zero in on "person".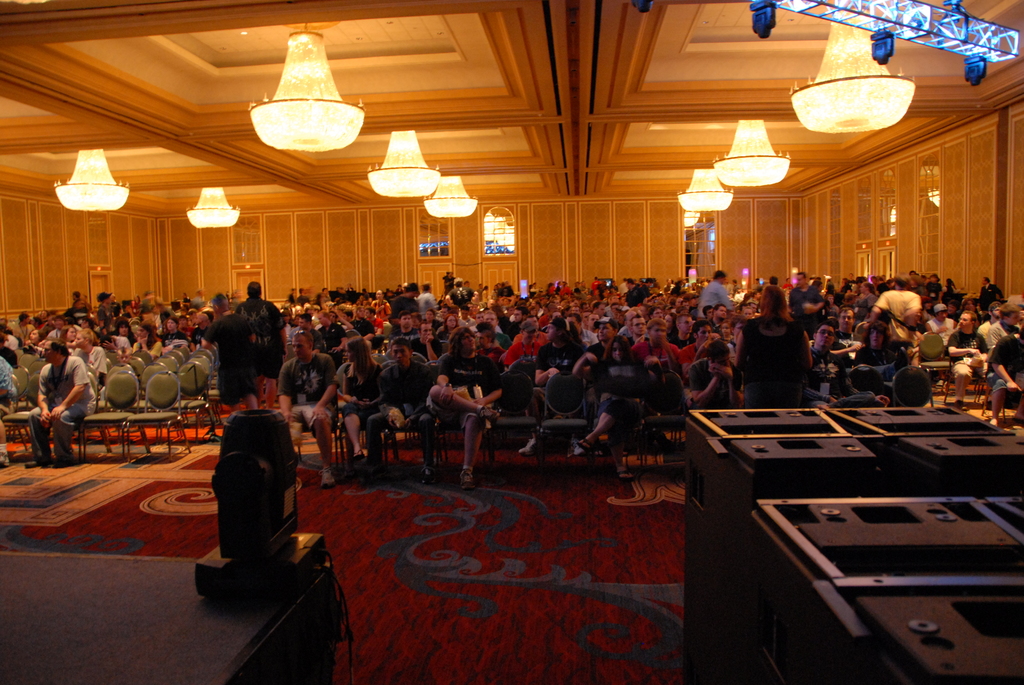
Zeroed in: [198,295,260,413].
